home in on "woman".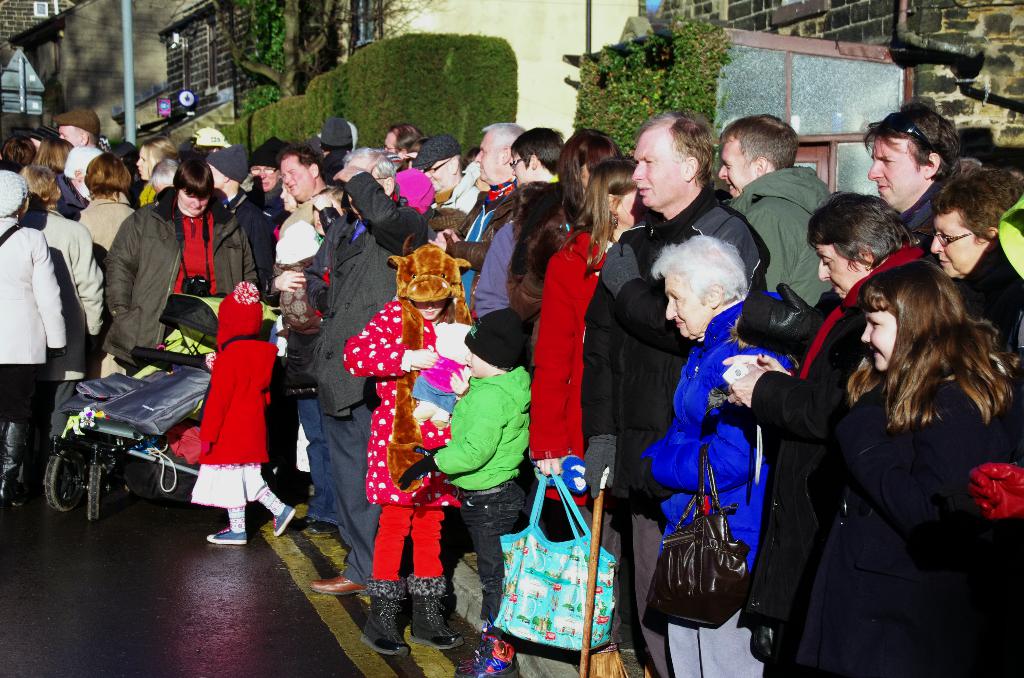
Homed in at (left=636, top=198, right=788, bottom=653).
